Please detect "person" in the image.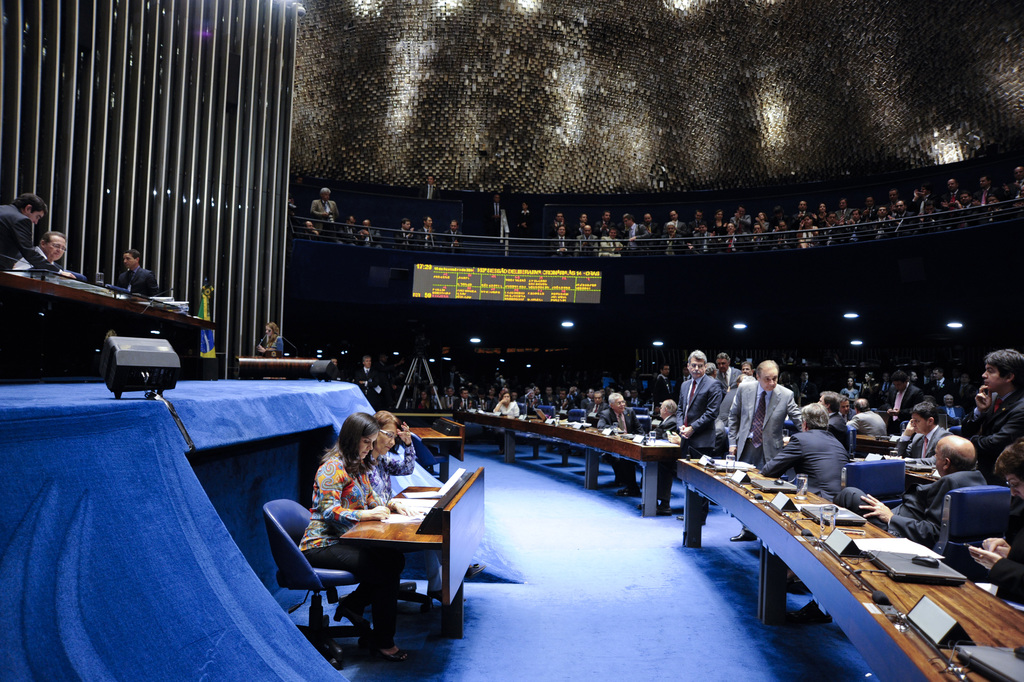
<bbox>257, 321, 281, 359</bbox>.
